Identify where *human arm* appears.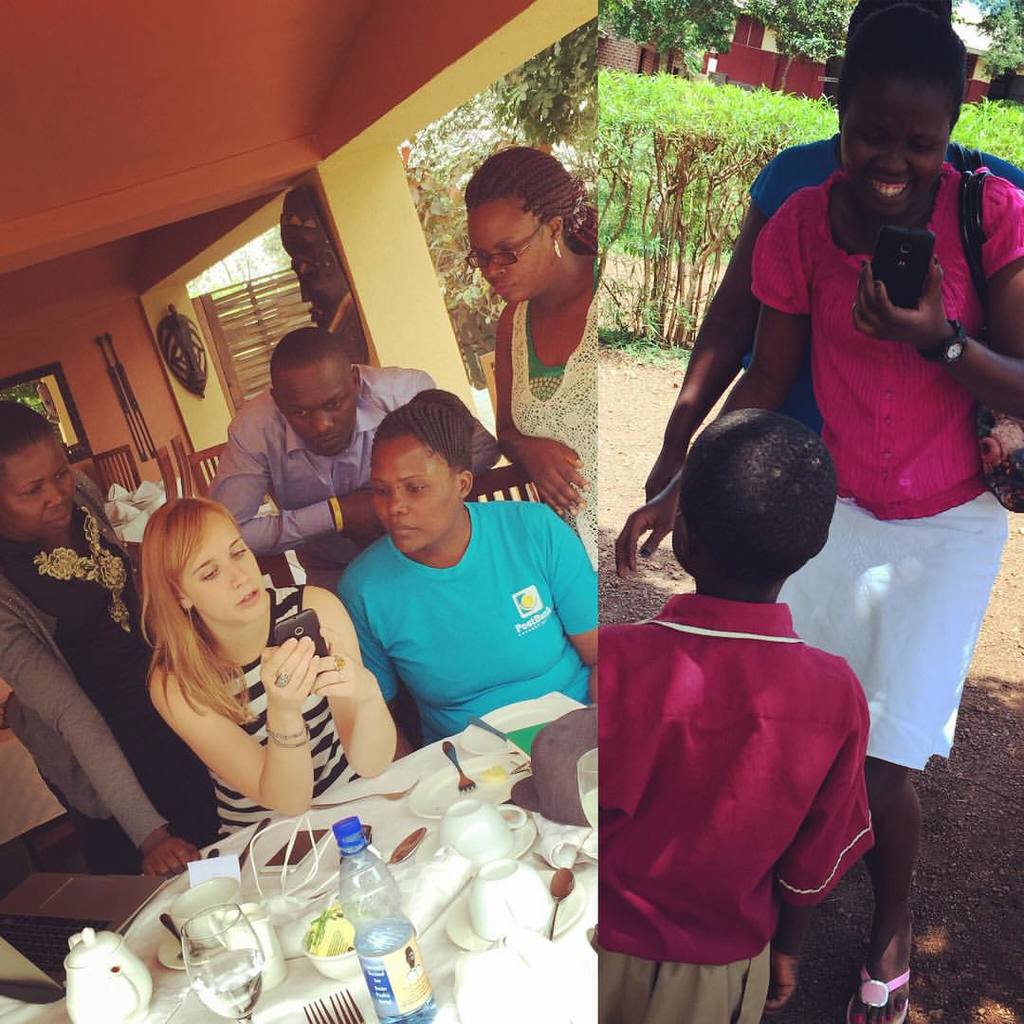
Appears at pyautogui.locateOnScreen(149, 624, 310, 842).
